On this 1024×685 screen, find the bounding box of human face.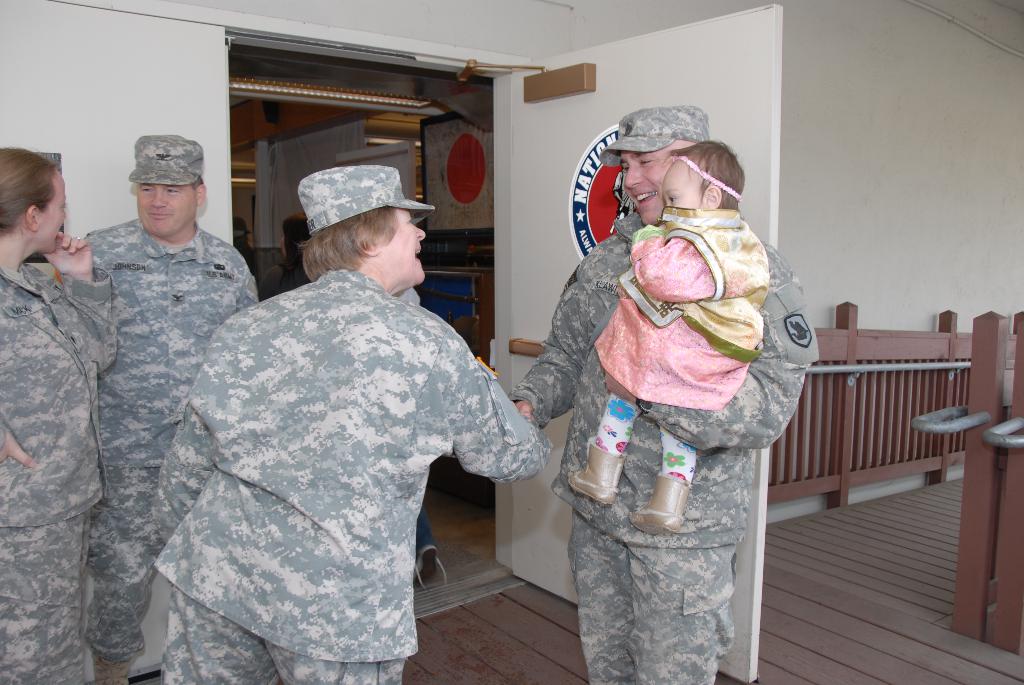
Bounding box: bbox=[661, 178, 698, 209].
